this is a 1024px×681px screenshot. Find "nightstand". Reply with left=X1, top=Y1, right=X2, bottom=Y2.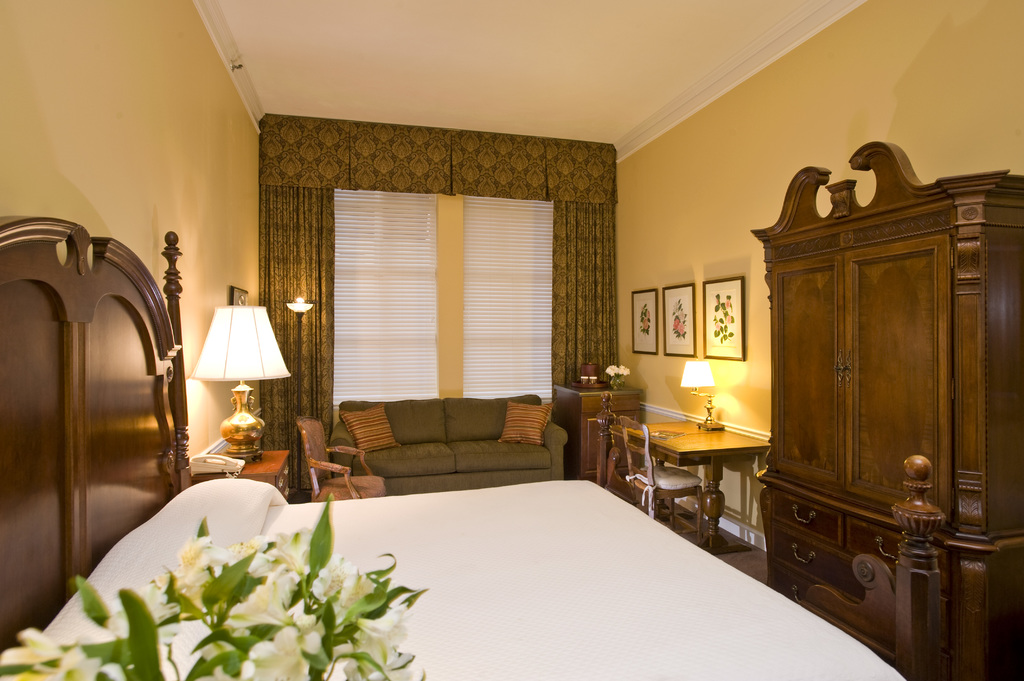
left=547, top=368, right=655, bottom=478.
